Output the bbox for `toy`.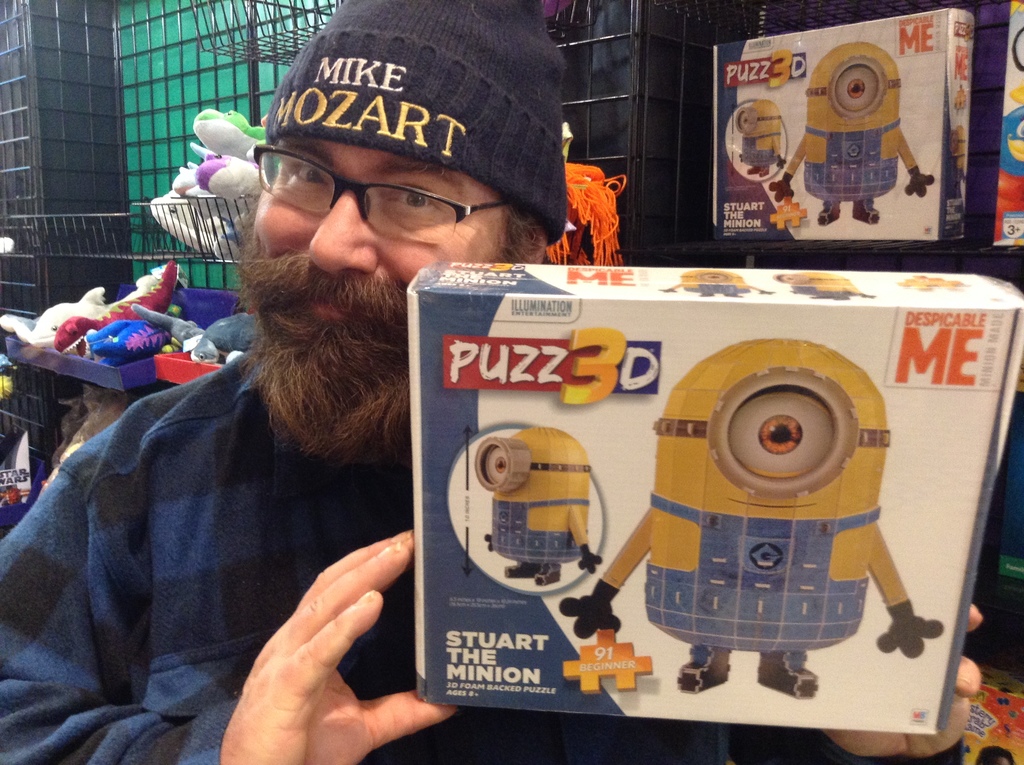
609, 342, 966, 698.
